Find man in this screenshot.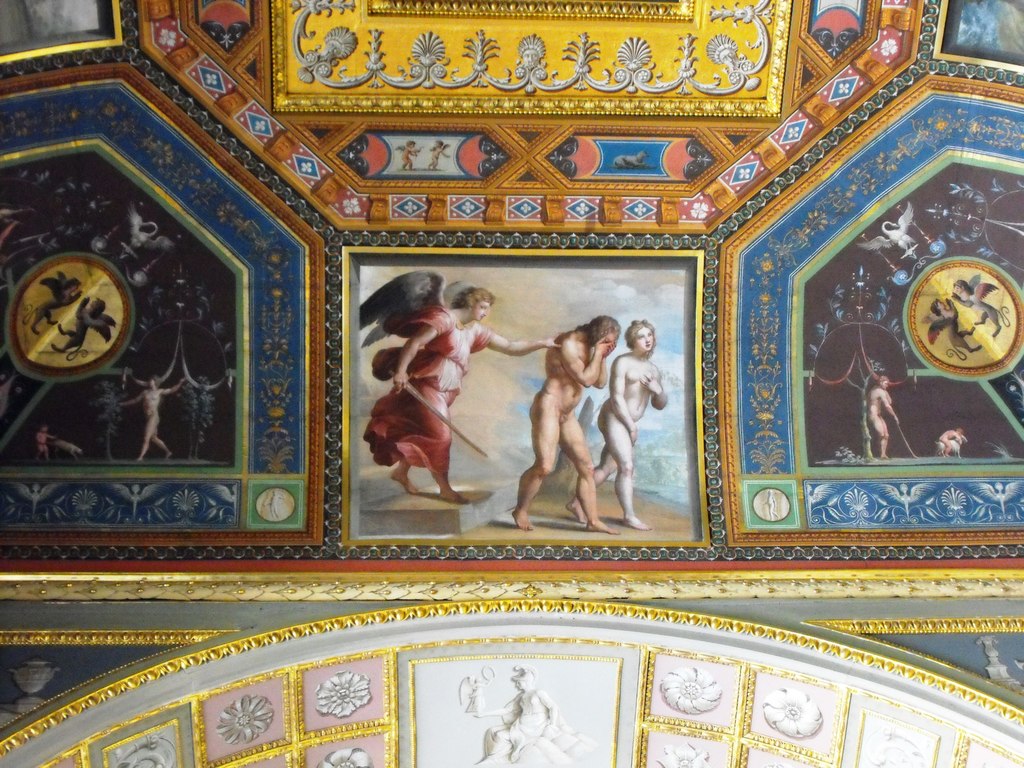
The bounding box for man is BBox(508, 314, 622, 532).
